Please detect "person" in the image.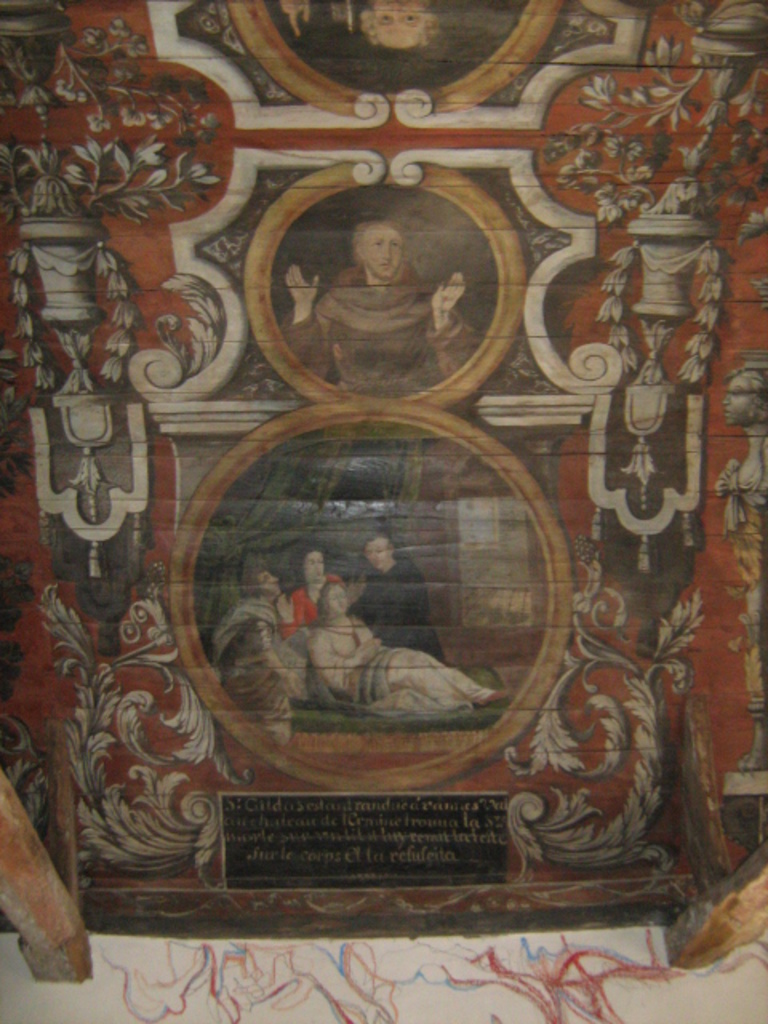
Rect(280, 205, 475, 390).
